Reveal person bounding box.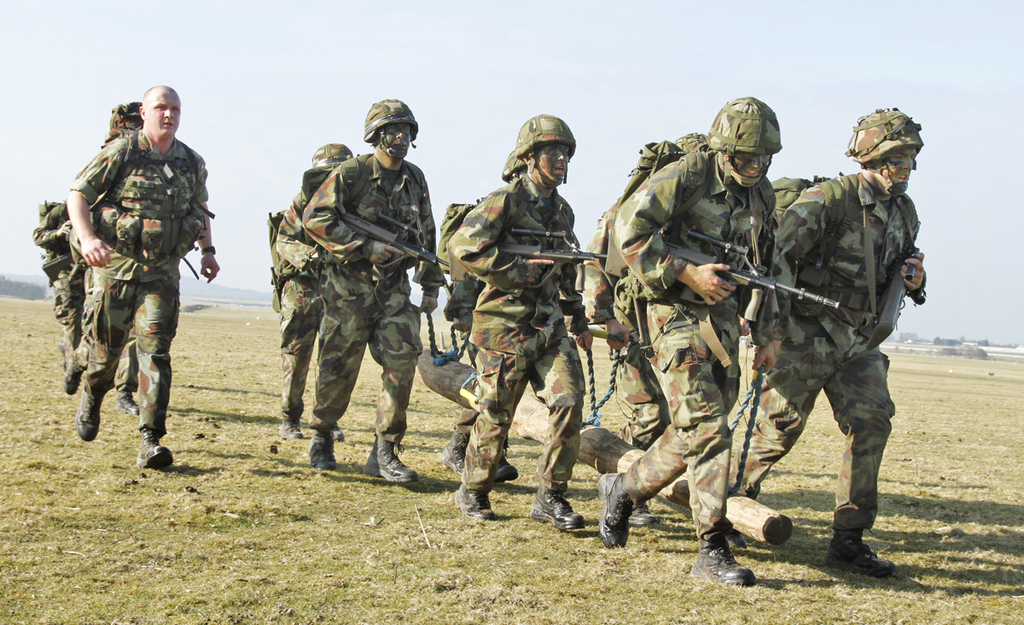
Revealed: 447/111/586/534.
